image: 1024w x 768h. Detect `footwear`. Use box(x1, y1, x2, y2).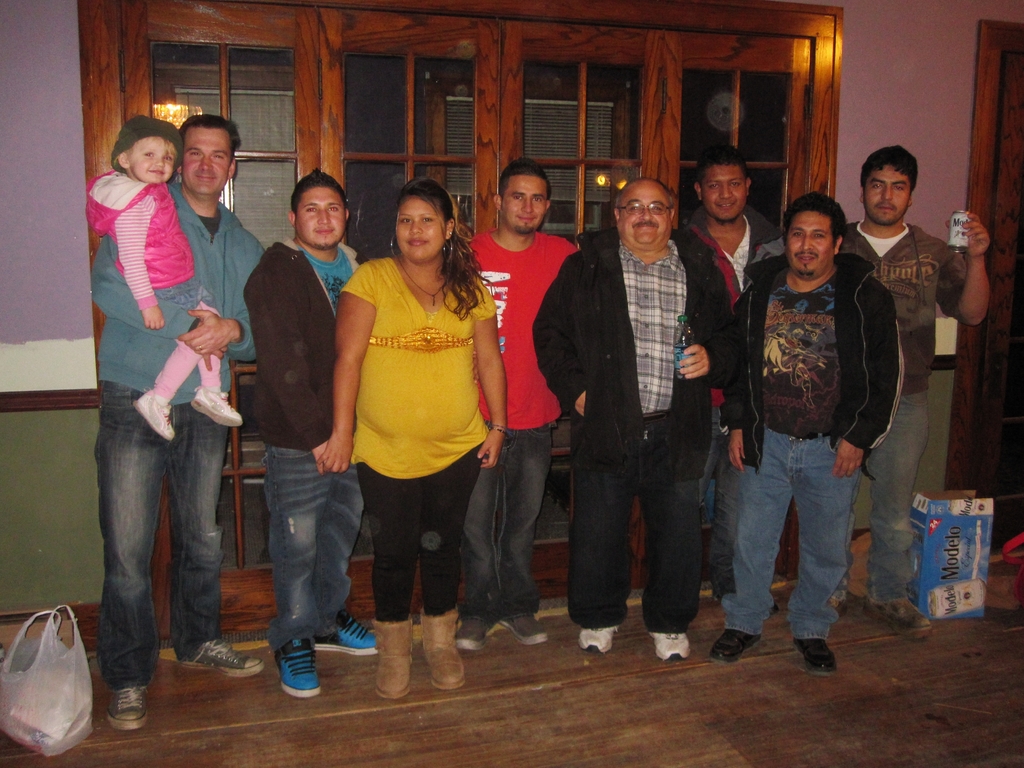
box(762, 602, 778, 618).
